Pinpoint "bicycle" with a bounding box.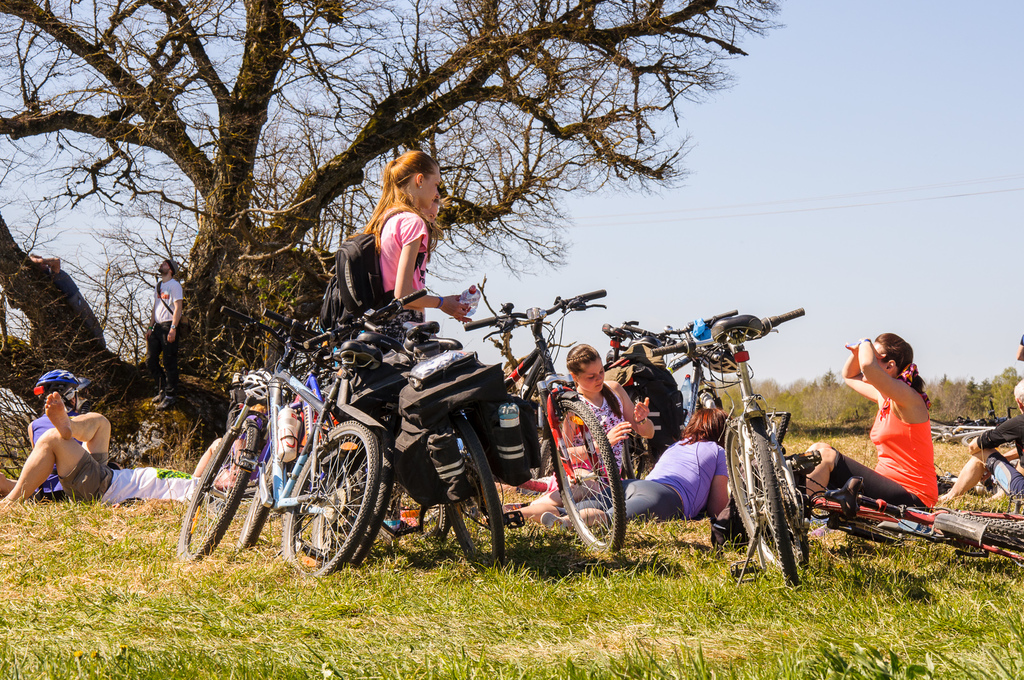
<region>306, 290, 527, 563</region>.
